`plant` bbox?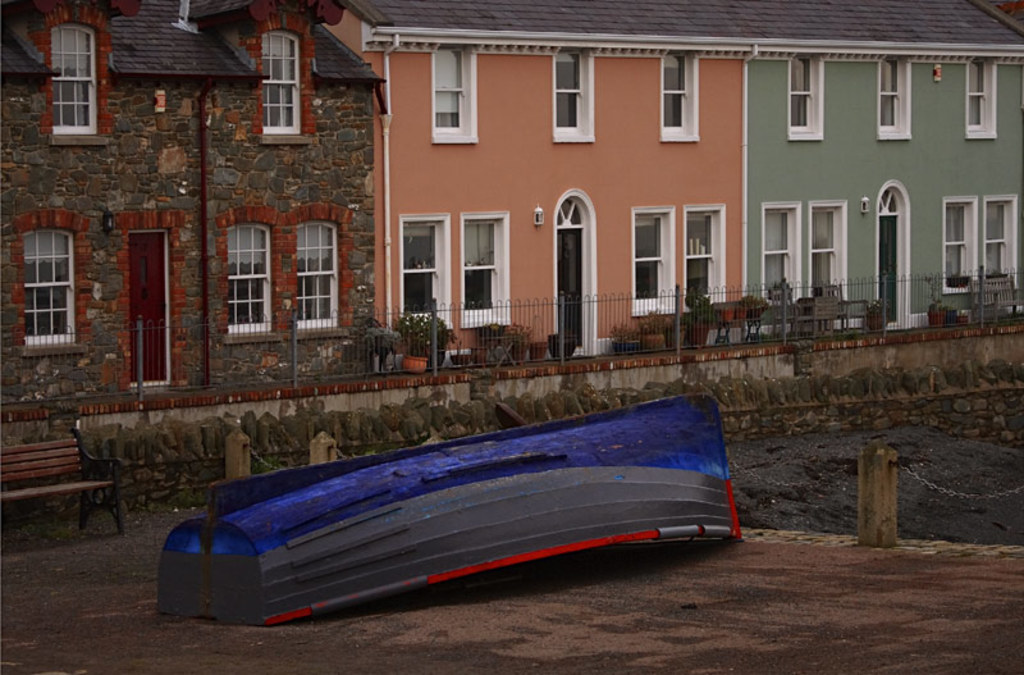
(366,321,397,368)
